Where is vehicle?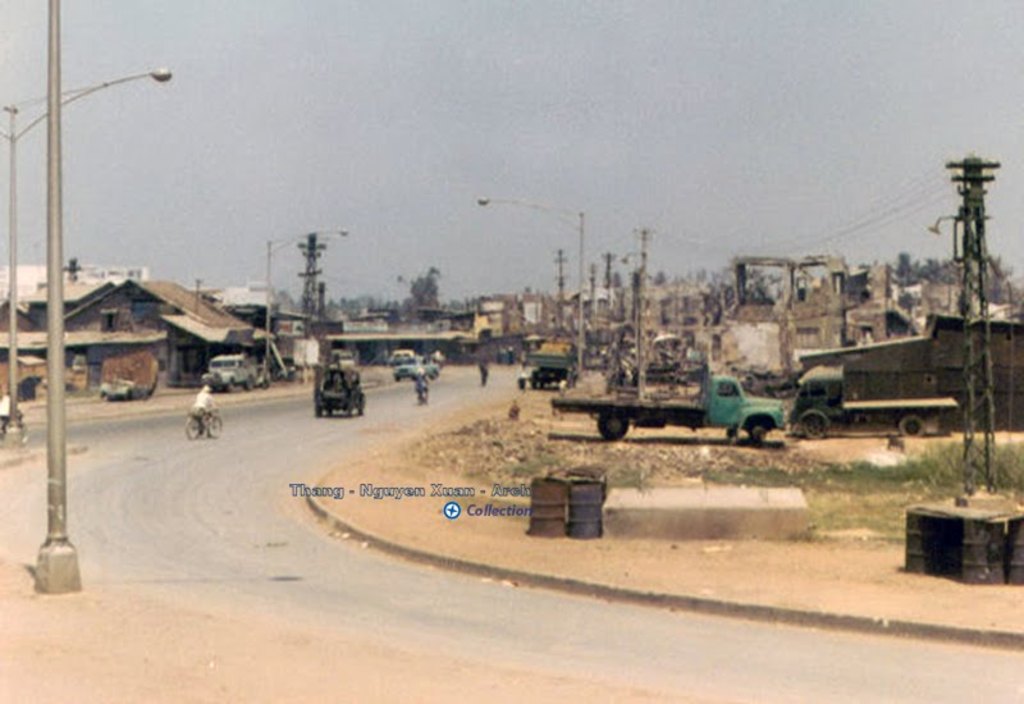
detection(390, 356, 451, 383).
